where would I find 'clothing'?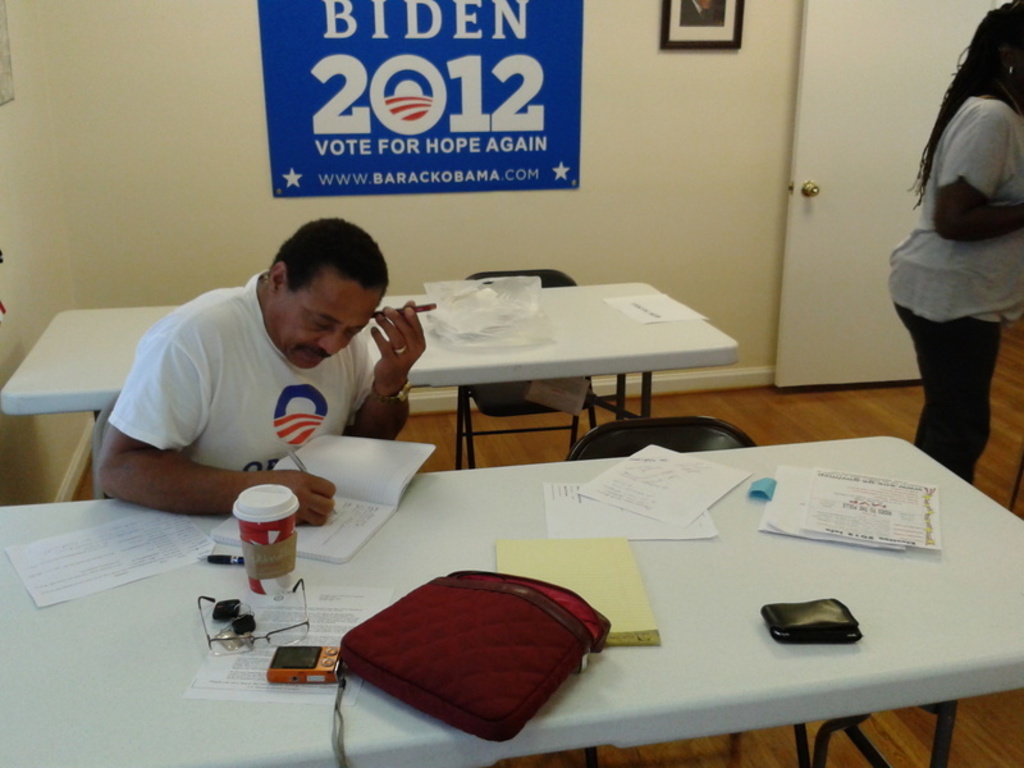
At {"x1": 887, "y1": 83, "x2": 1023, "y2": 477}.
